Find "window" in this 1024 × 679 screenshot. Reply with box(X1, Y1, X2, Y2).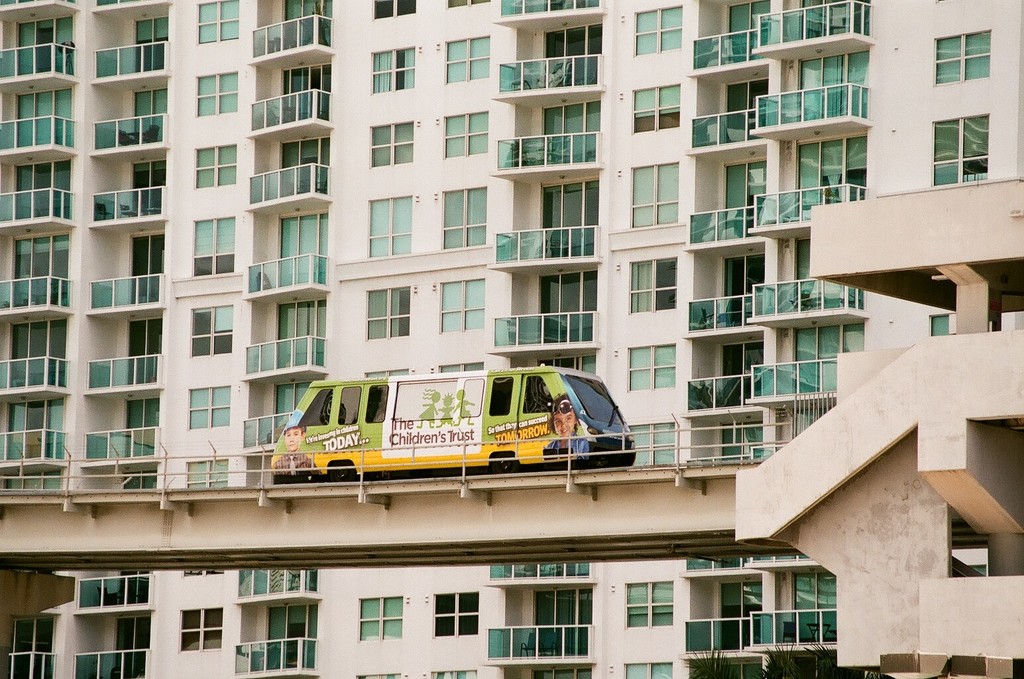
box(624, 662, 680, 678).
